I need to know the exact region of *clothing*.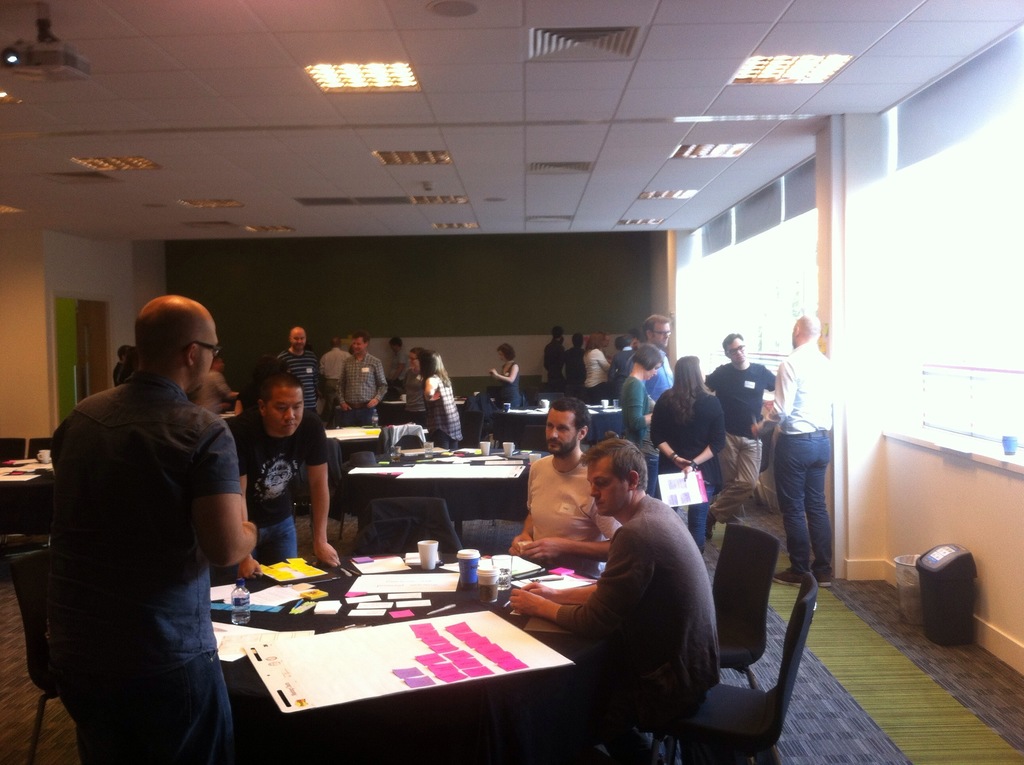
Region: [337, 351, 391, 426].
